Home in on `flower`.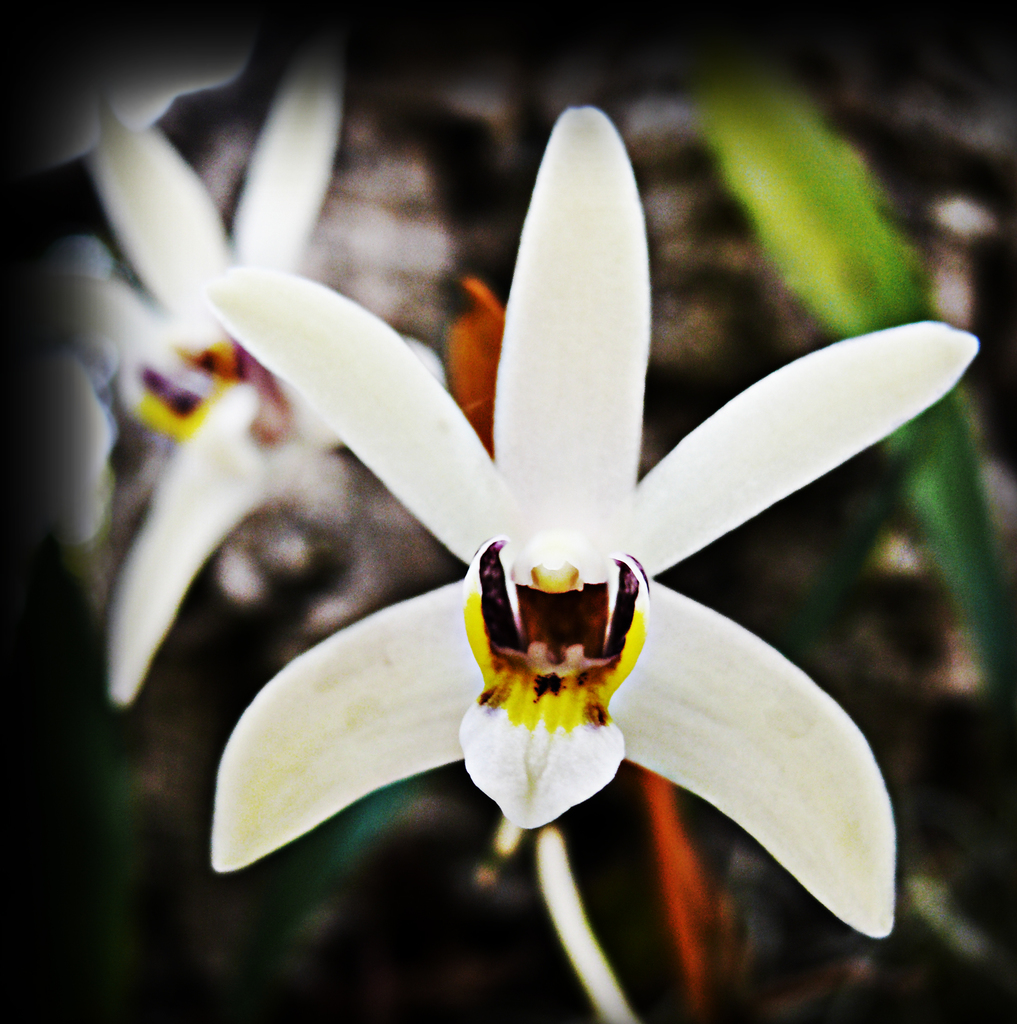
Homed in at [0,36,447,722].
